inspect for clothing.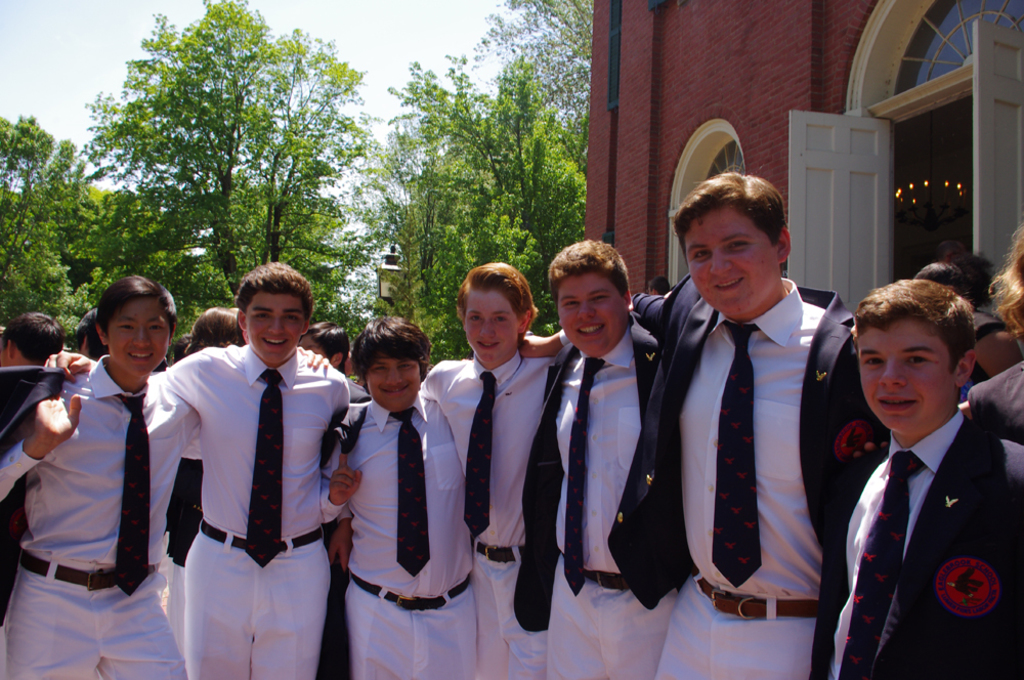
Inspection: region(608, 292, 854, 679).
